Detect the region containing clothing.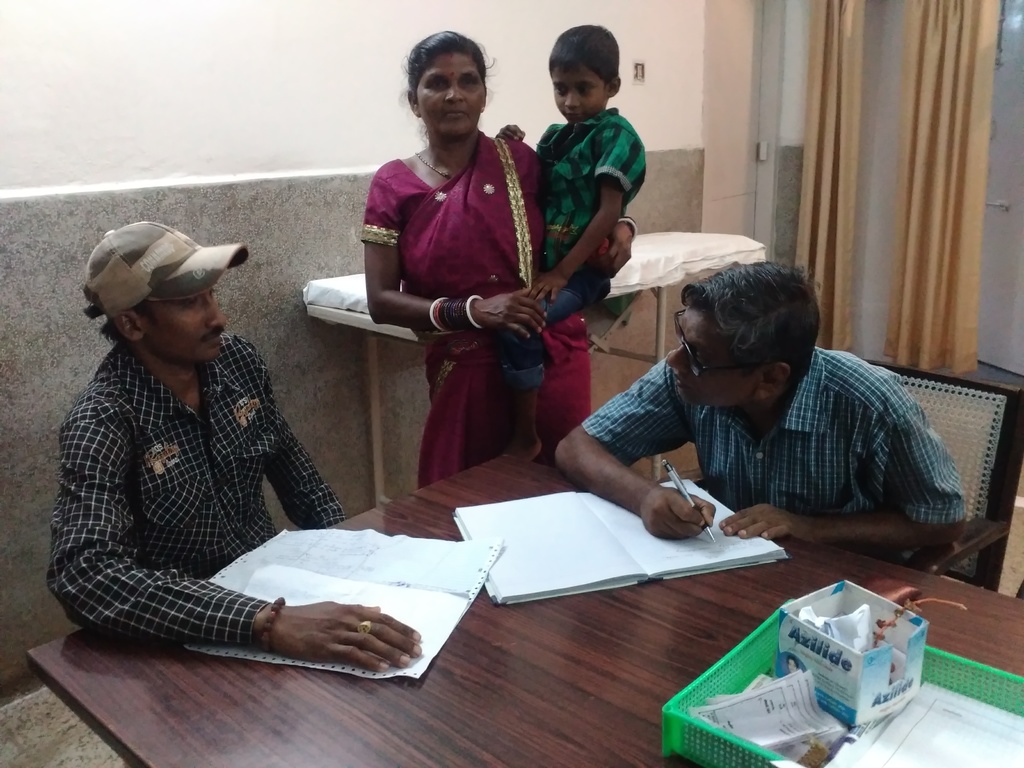
x1=579, y1=338, x2=969, y2=561.
